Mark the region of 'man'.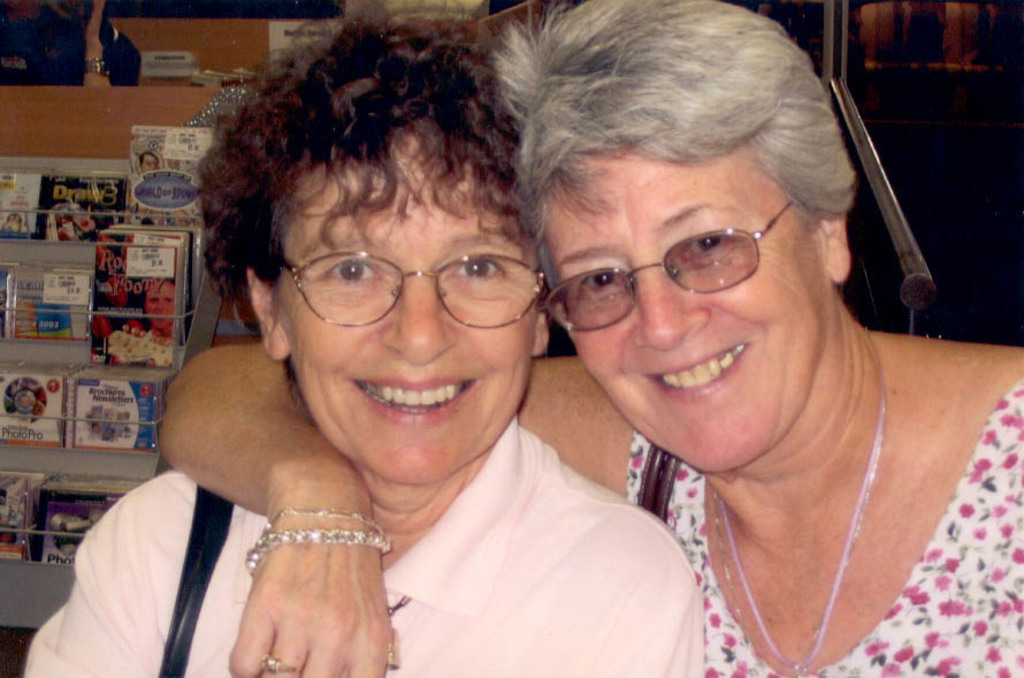
Region: bbox=(107, 30, 727, 677).
